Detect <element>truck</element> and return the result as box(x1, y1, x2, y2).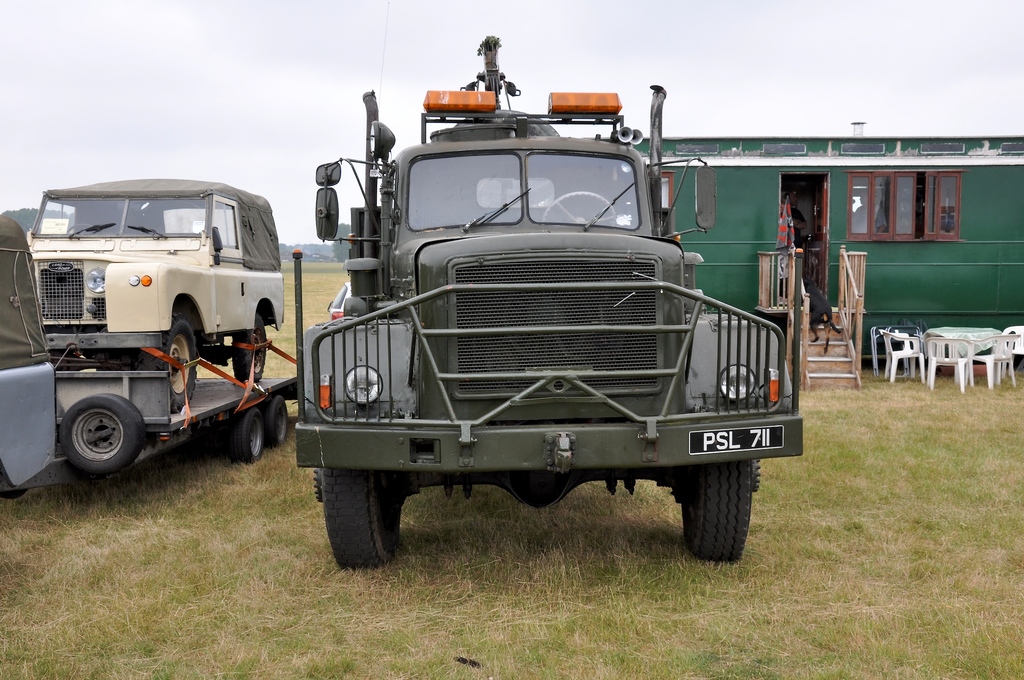
box(284, 109, 797, 569).
